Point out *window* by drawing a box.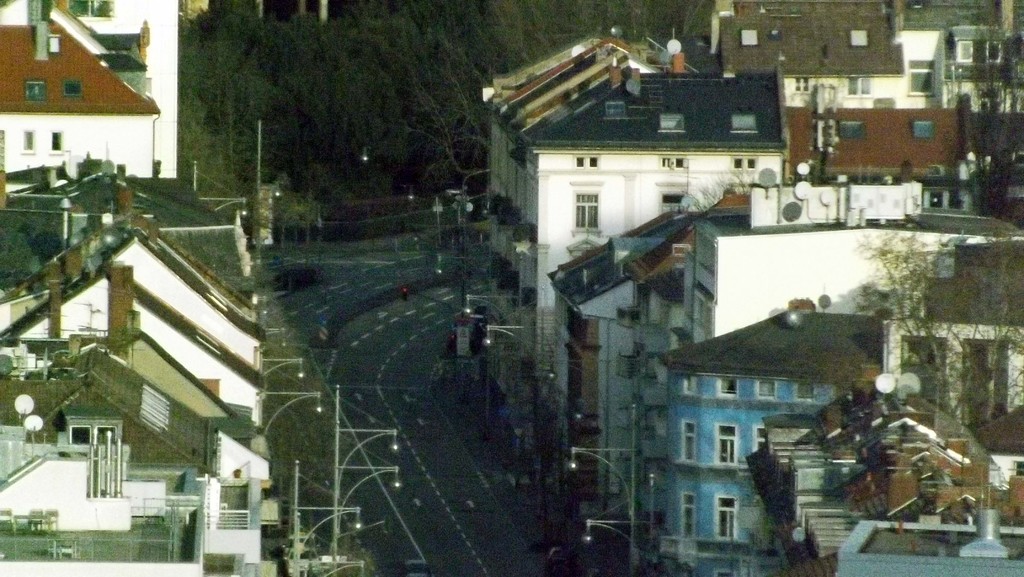
[715, 419, 739, 471].
